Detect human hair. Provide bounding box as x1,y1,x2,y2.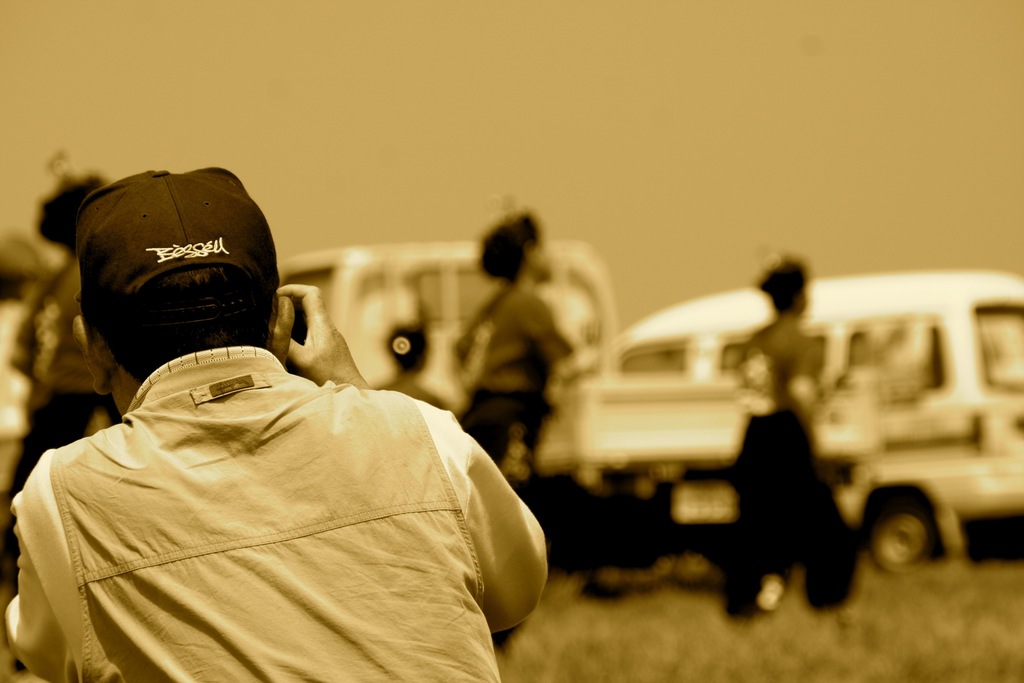
479,213,539,287.
